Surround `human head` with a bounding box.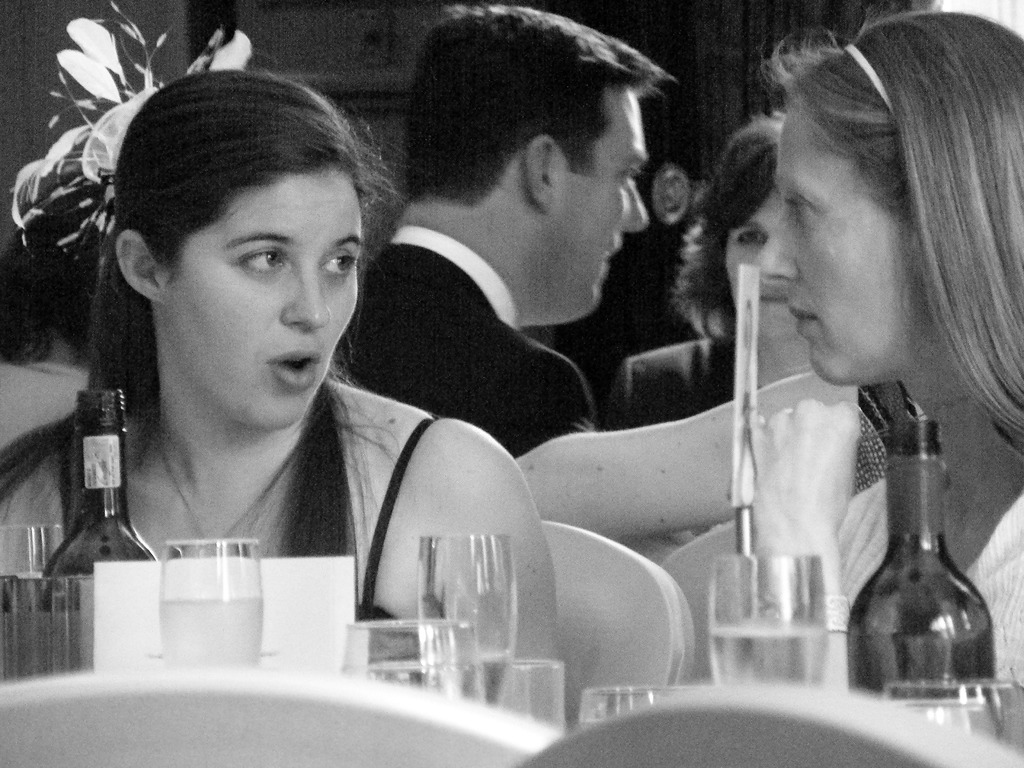
Rect(703, 113, 799, 340).
